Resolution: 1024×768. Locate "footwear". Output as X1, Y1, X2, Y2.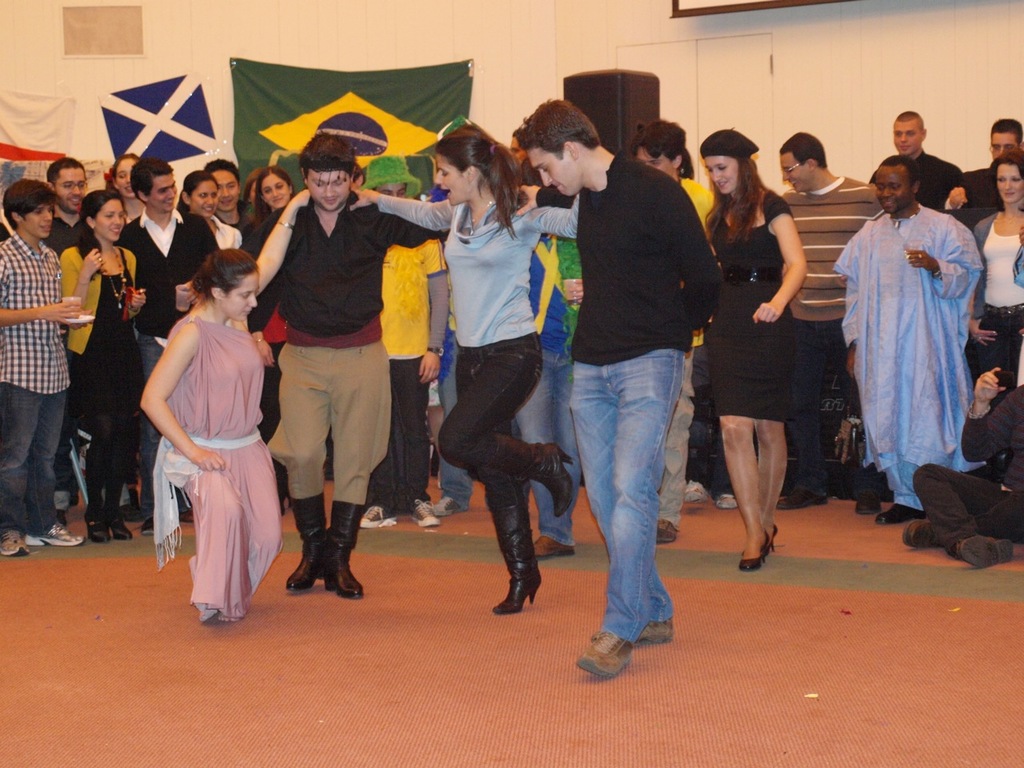
411, 499, 441, 526.
